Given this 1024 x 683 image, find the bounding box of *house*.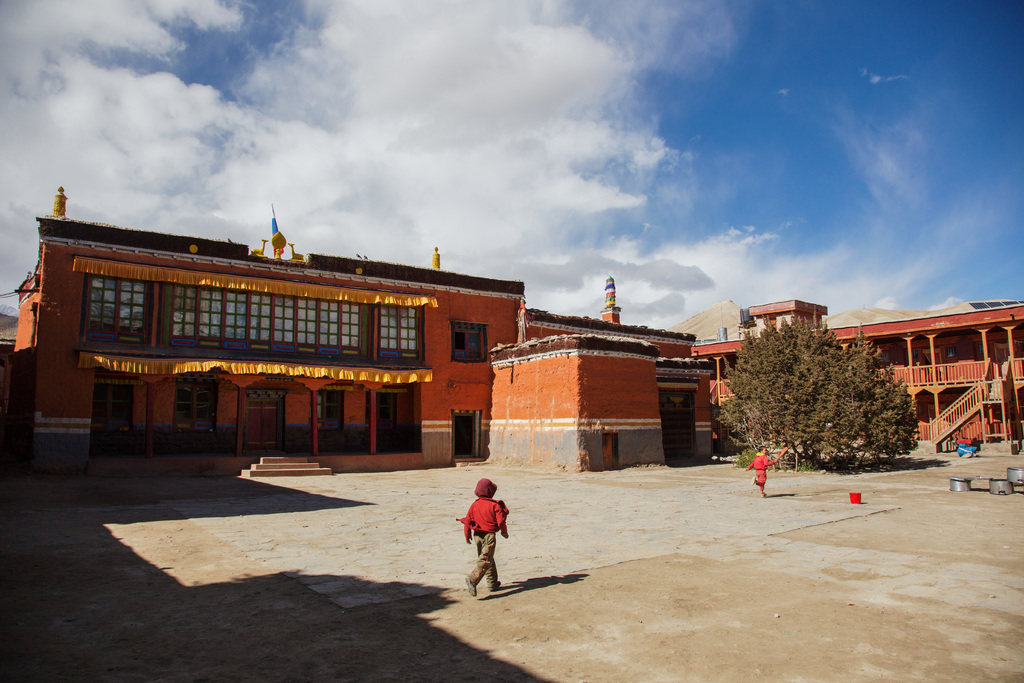
l=526, t=277, r=714, b=459.
